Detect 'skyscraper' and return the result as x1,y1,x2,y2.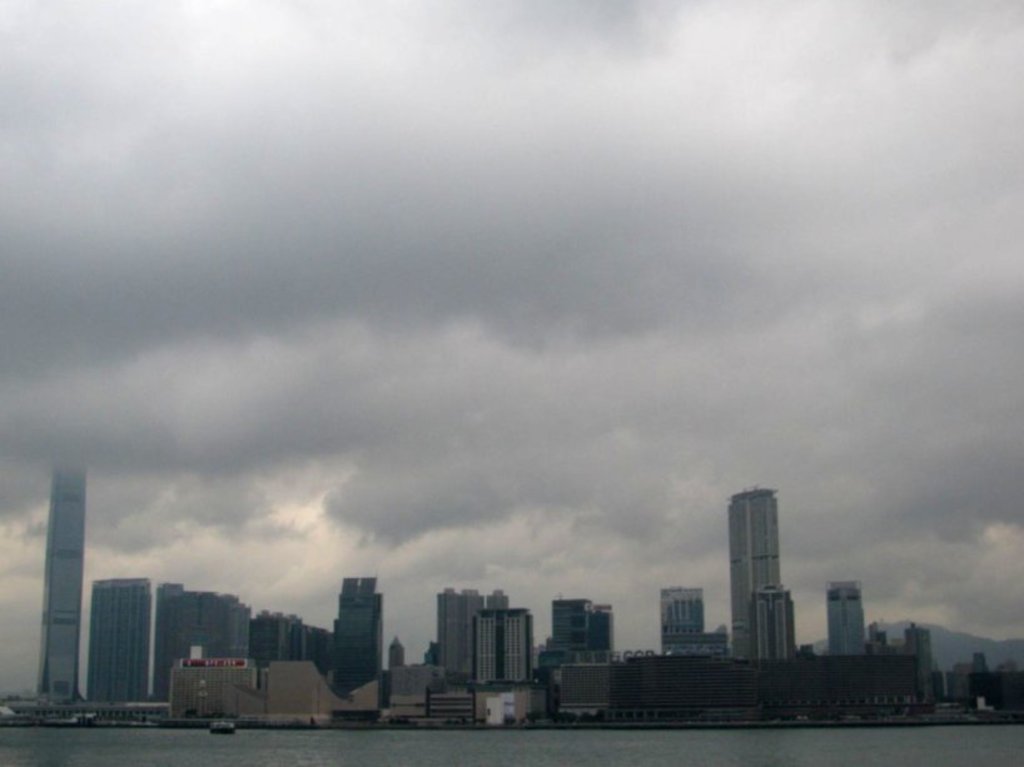
826,577,871,658.
